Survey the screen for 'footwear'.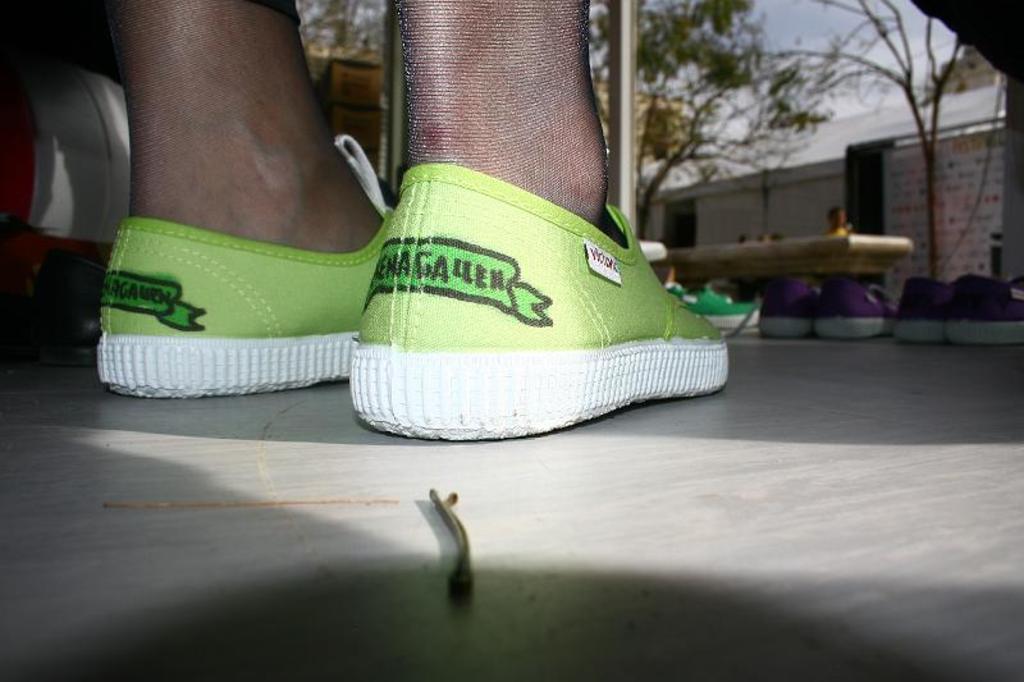
Survey found: {"x1": 895, "y1": 278, "x2": 950, "y2": 340}.
